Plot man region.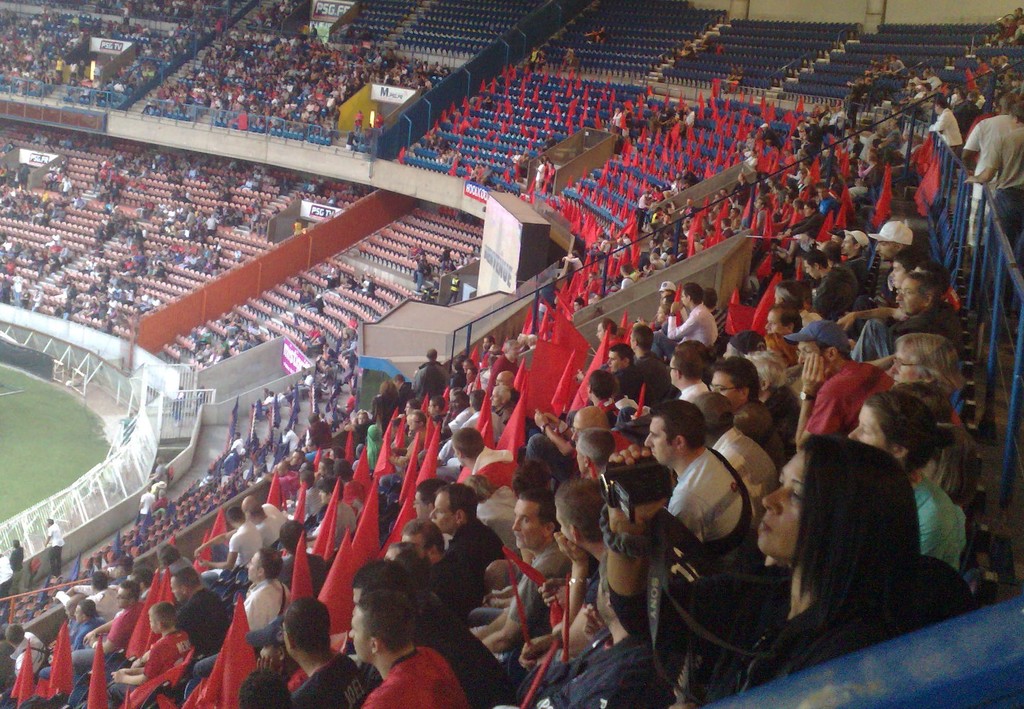
Plotted at <box>433,484,499,608</box>.
